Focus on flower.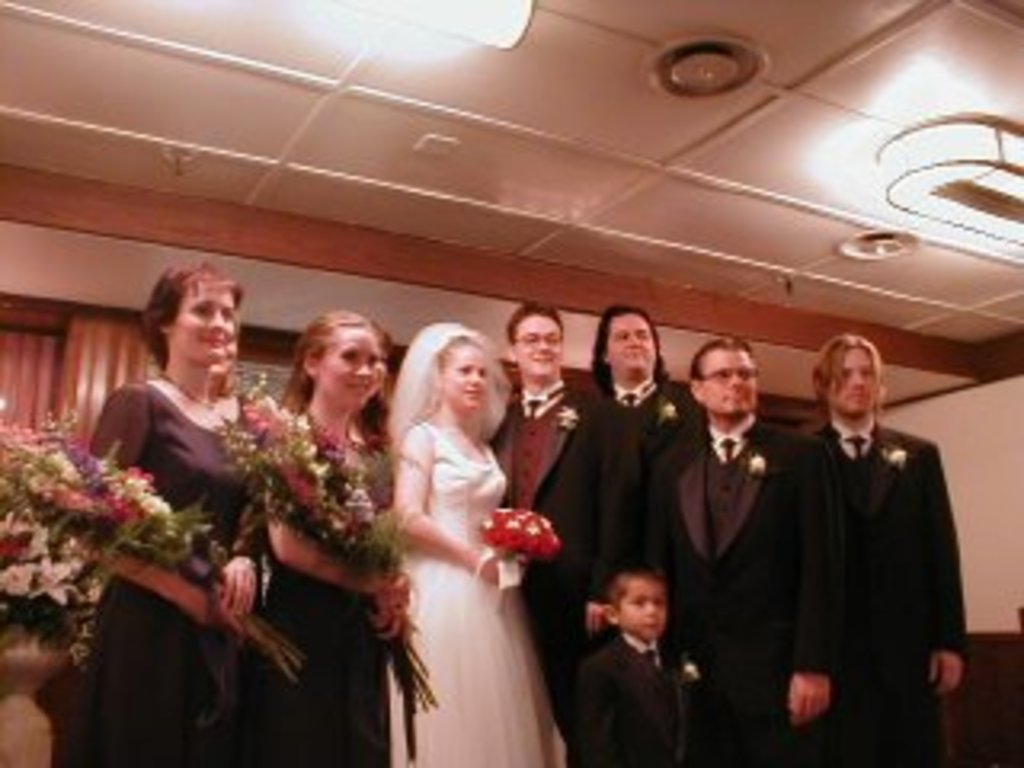
Focused at rect(682, 662, 698, 678).
